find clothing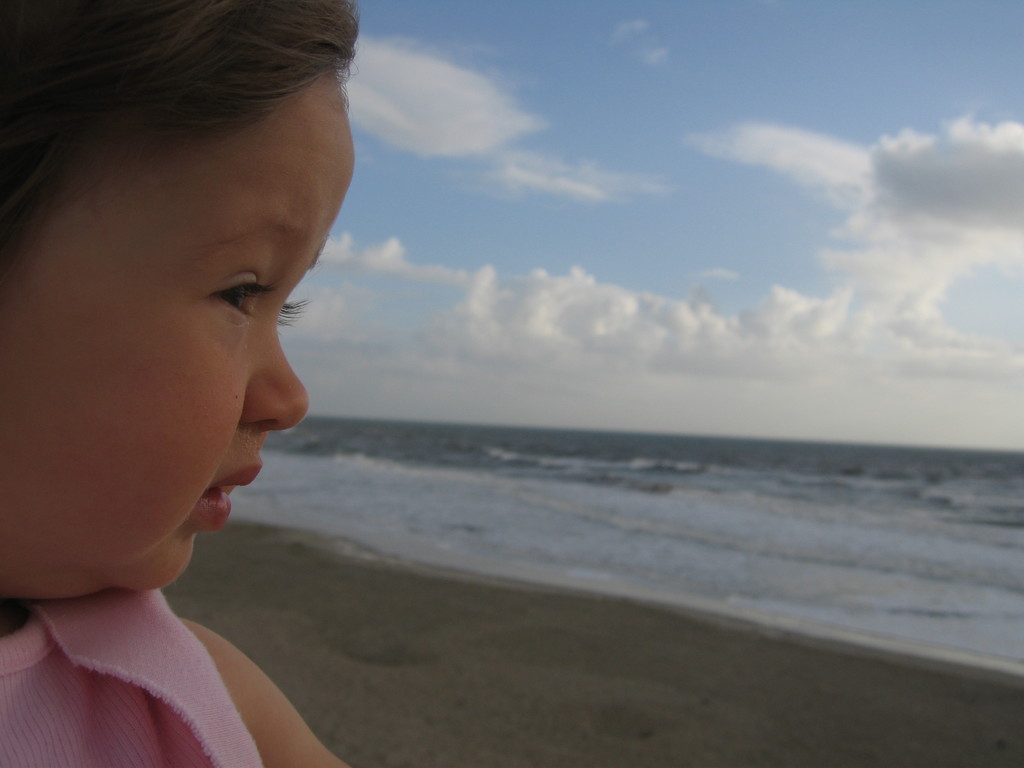
box(0, 586, 261, 767)
